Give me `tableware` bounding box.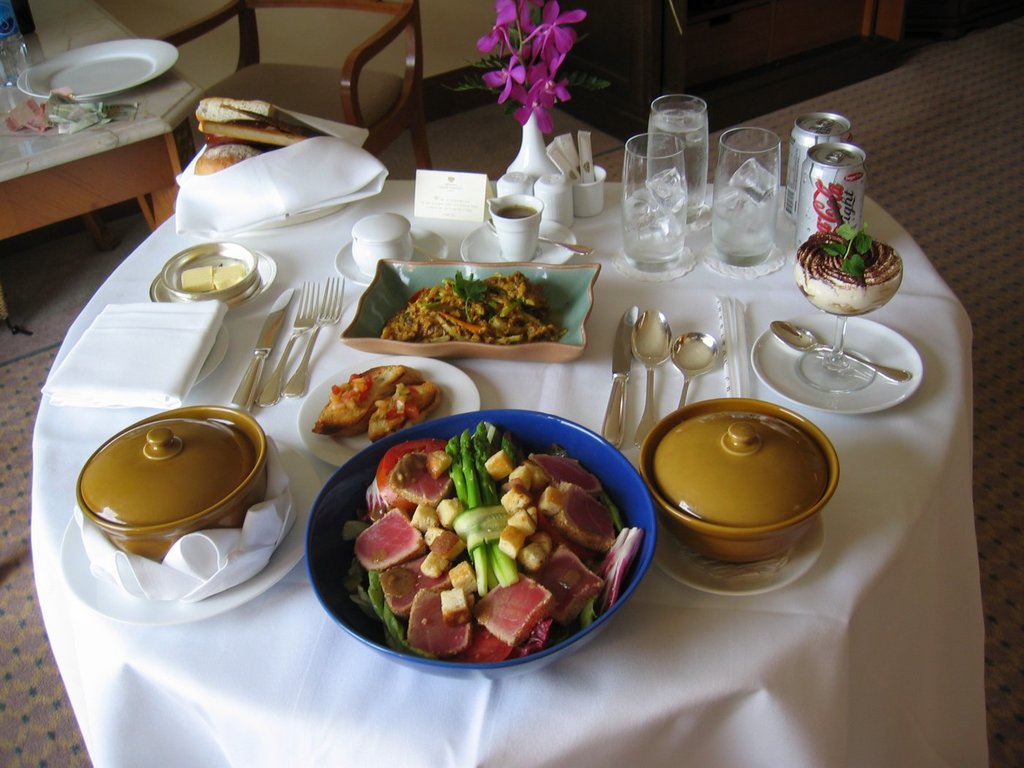
(482, 193, 543, 264).
